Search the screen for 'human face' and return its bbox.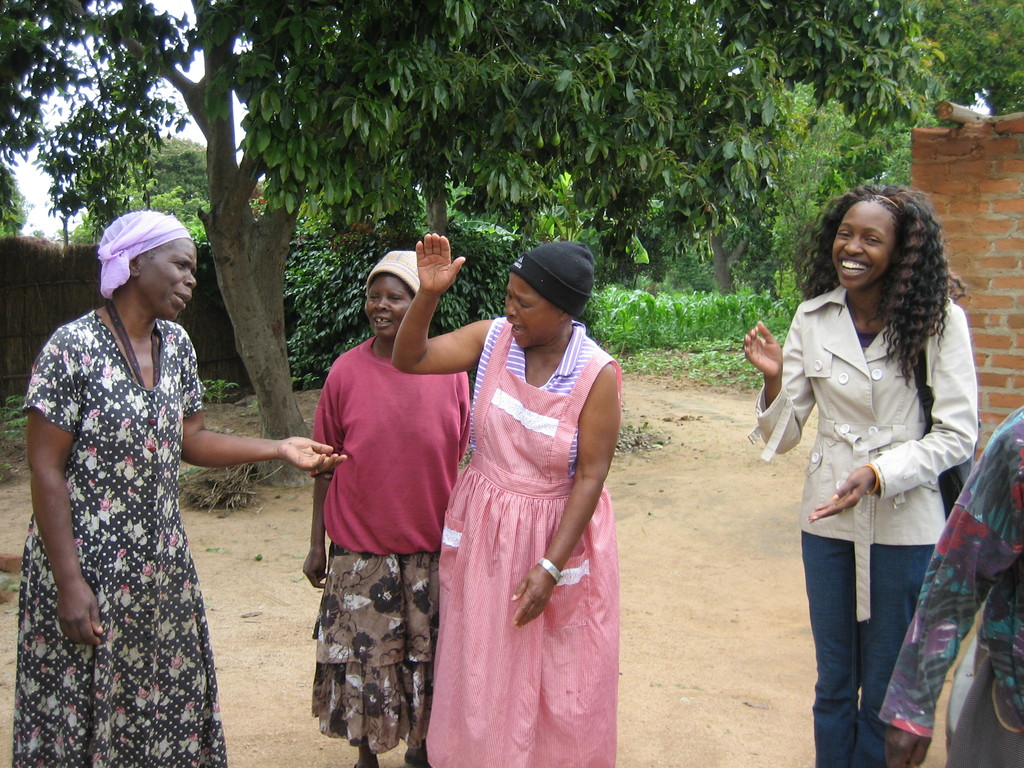
Found: BBox(502, 268, 562, 353).
